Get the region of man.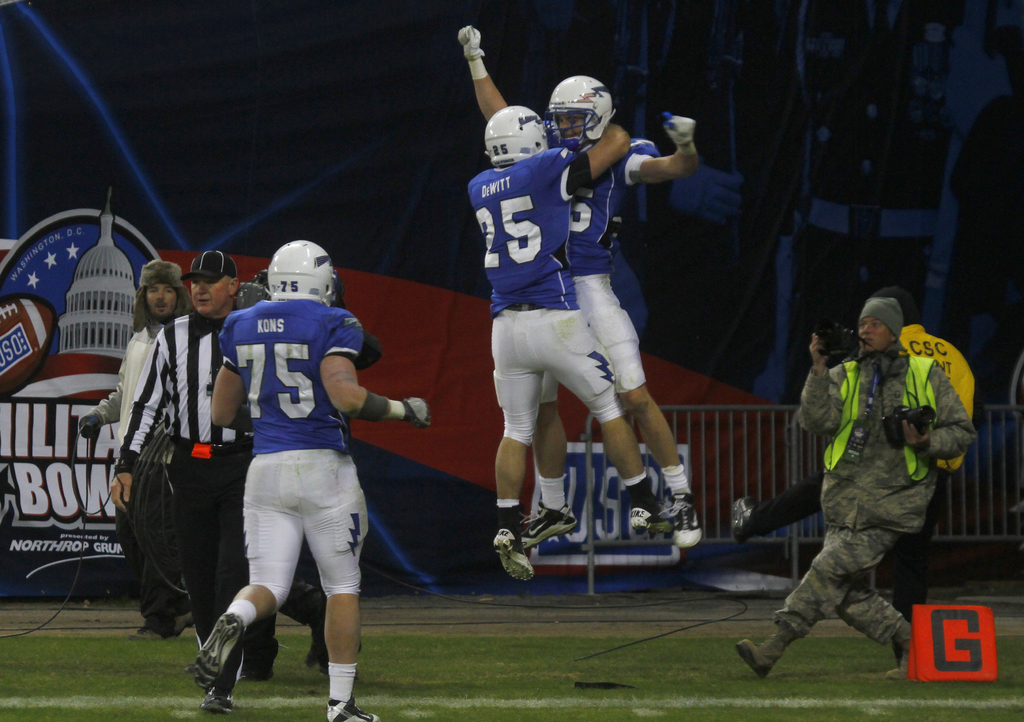
{"left": 734, "top": 287, "right": 975, "bottom": 665}.
